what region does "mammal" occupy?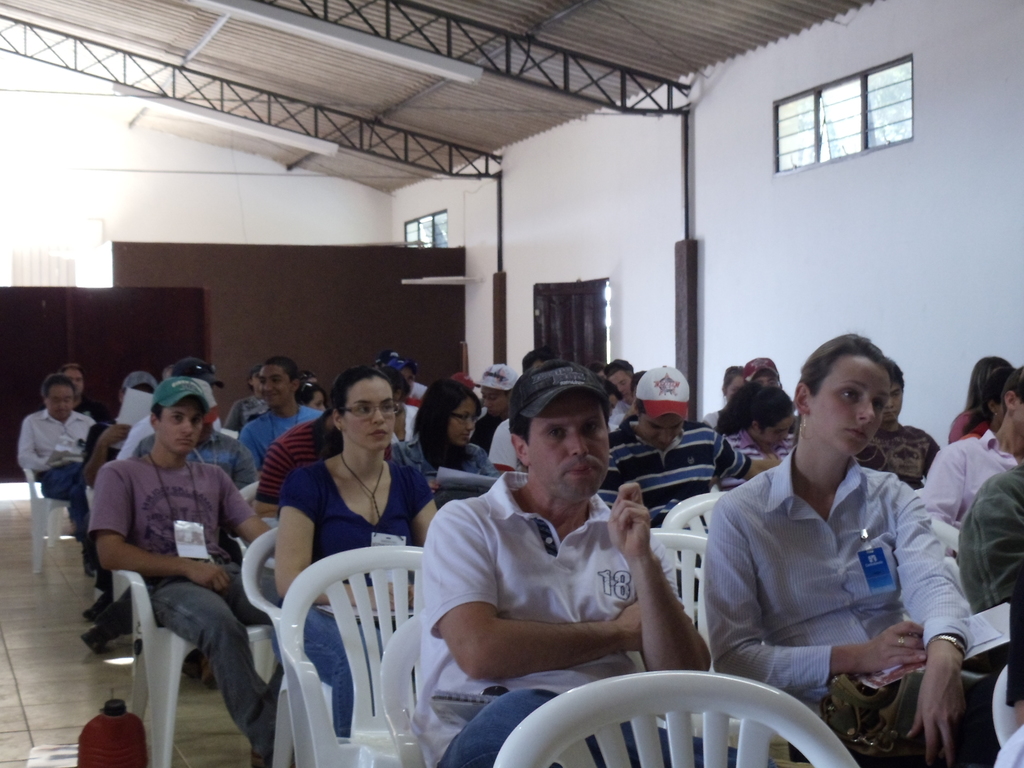
704:330:991:767.
